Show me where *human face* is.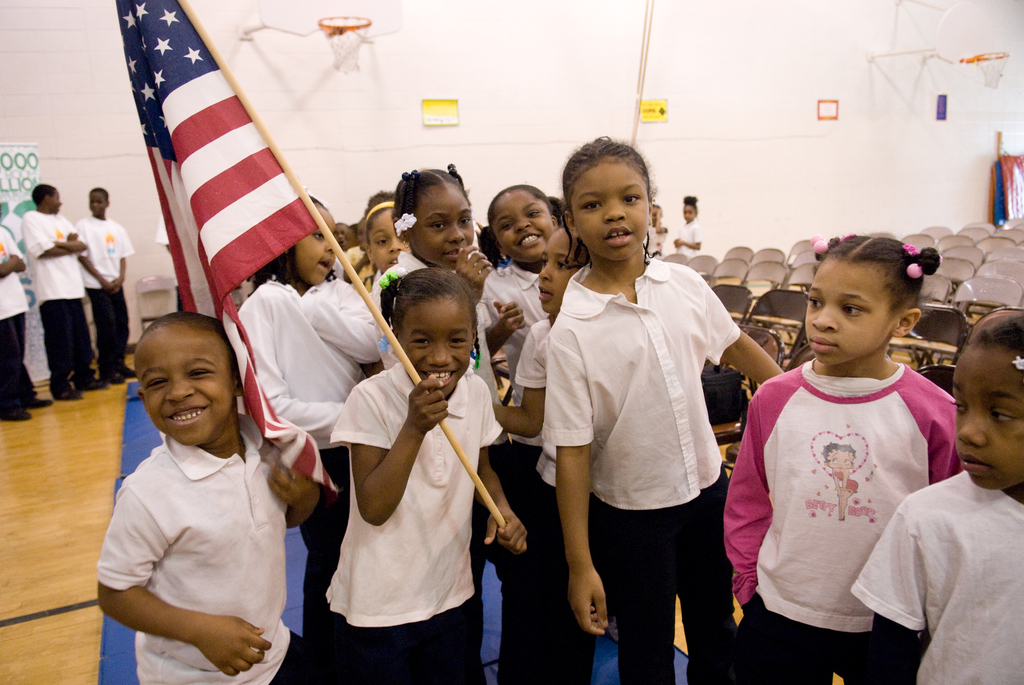
*human face* is at 413/186/475/270.
